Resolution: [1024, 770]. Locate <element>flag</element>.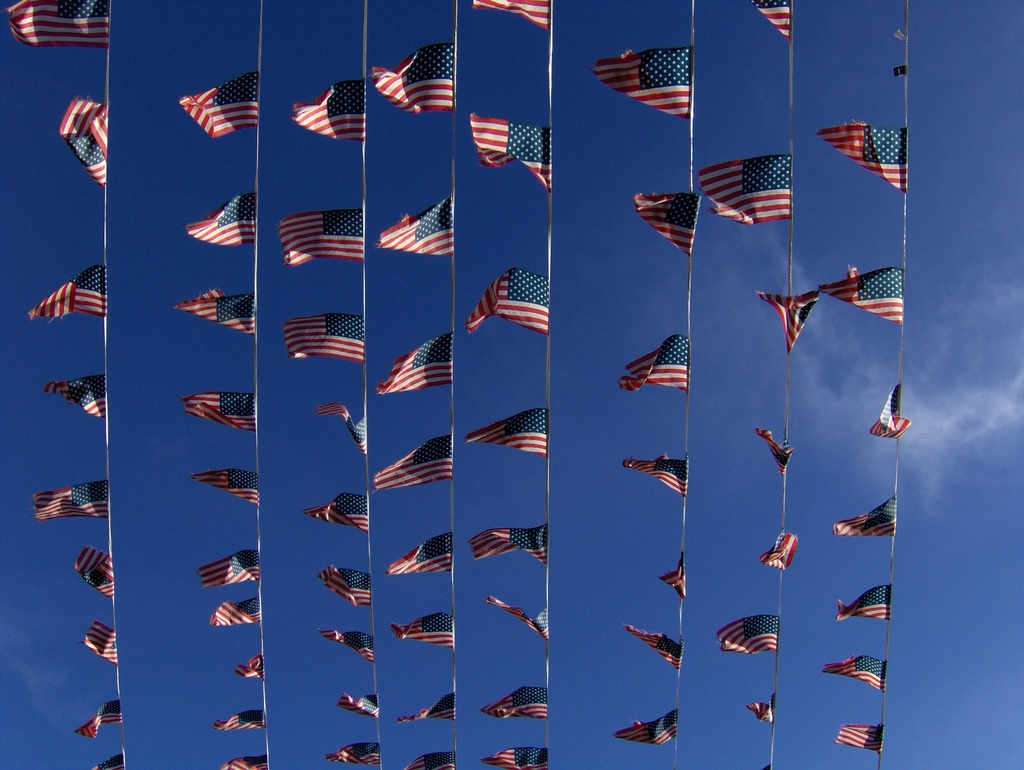
(left=750, top=1, right=791, bottom=42).
